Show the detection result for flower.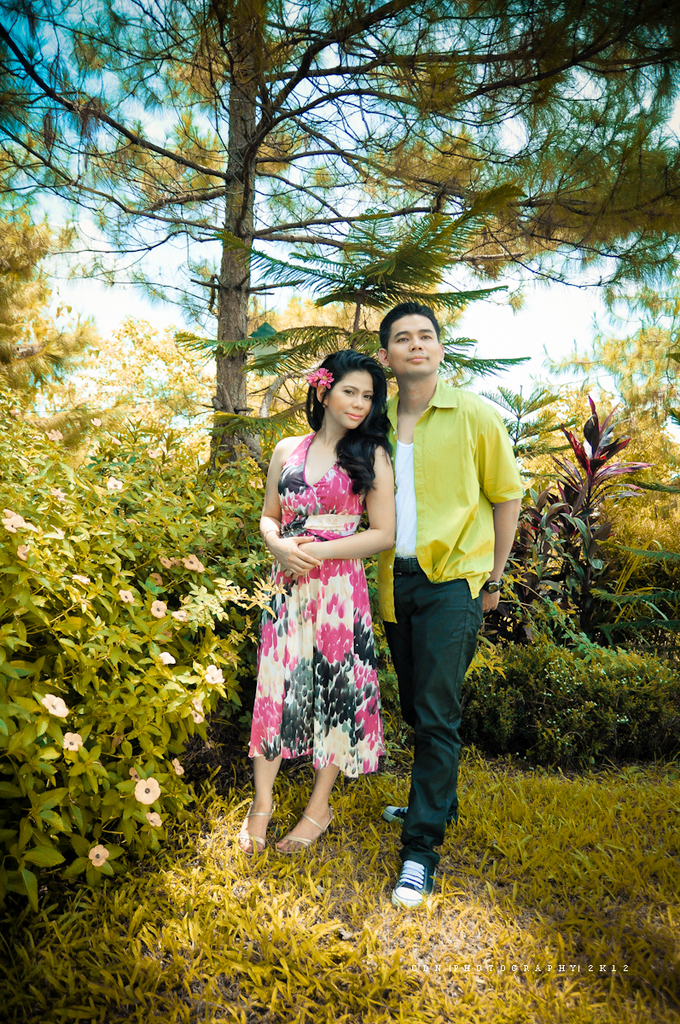
x1=108 y1=474 x2=122 y2=488.
